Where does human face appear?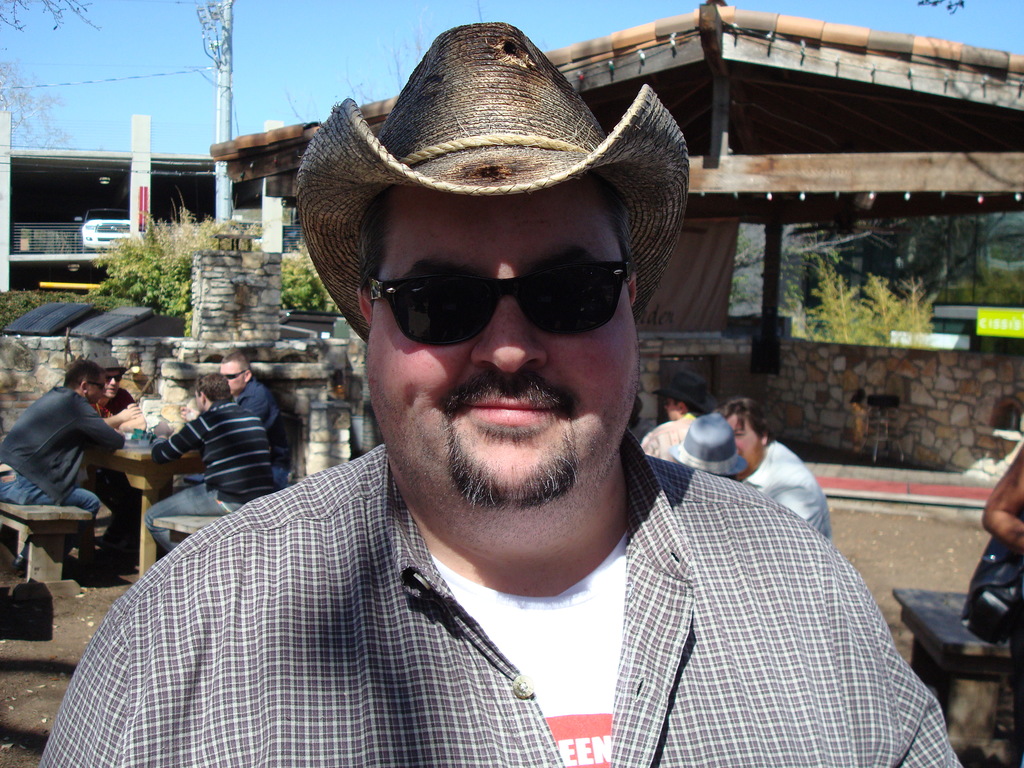
Appears at (370, 198, 641, 499).
